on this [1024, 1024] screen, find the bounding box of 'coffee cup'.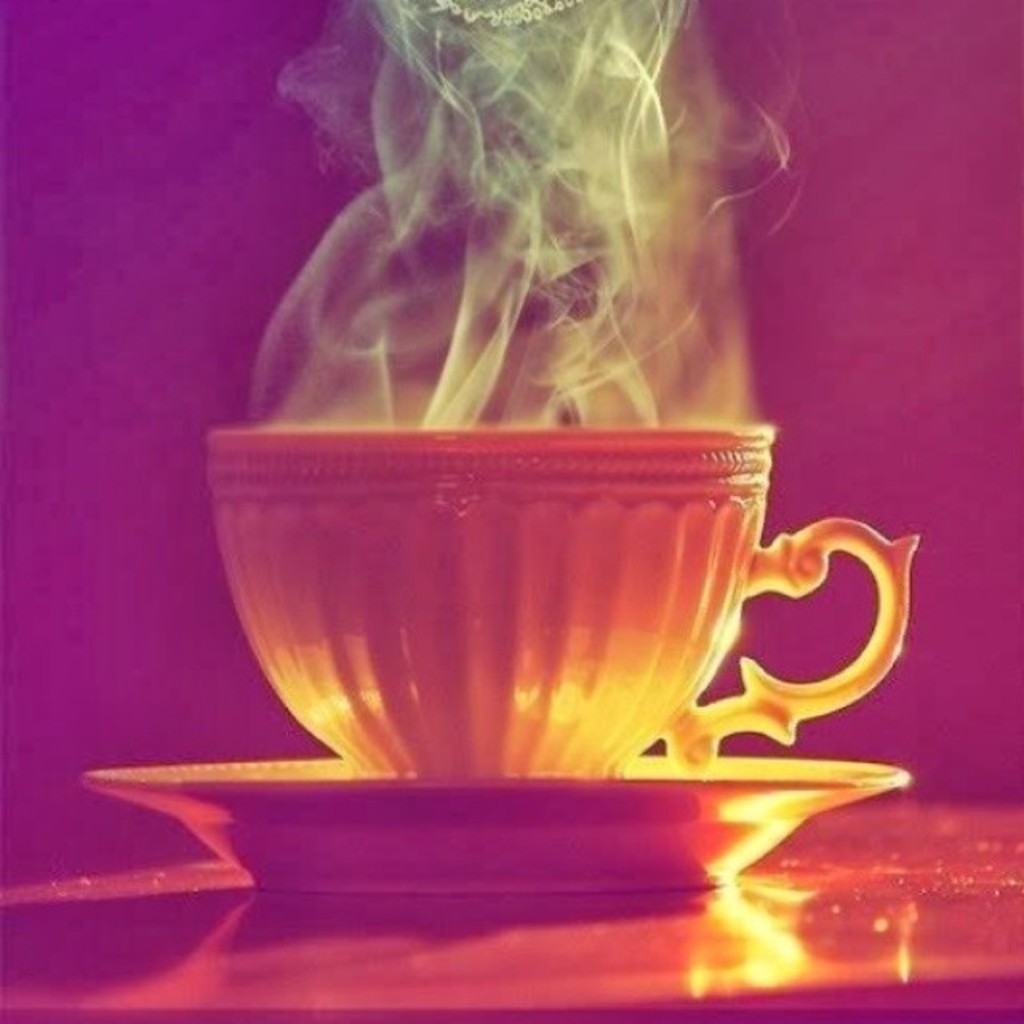
Bounding box: box(197, 418, 926, 786).
